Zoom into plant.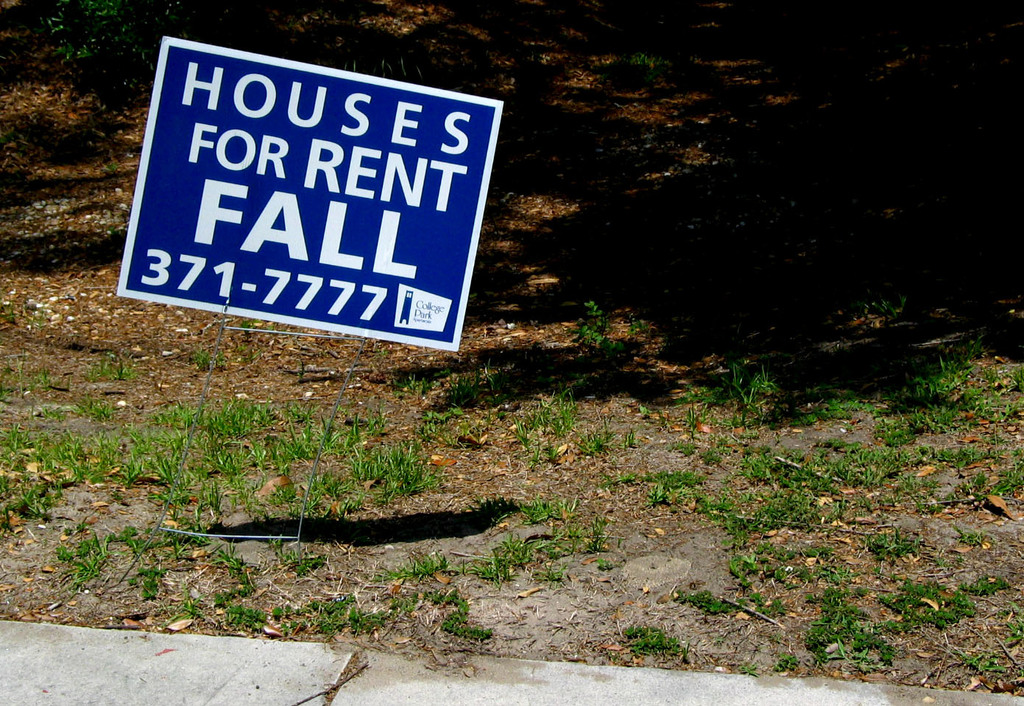
Zoom target: locate(430, 591, 493, 632).
